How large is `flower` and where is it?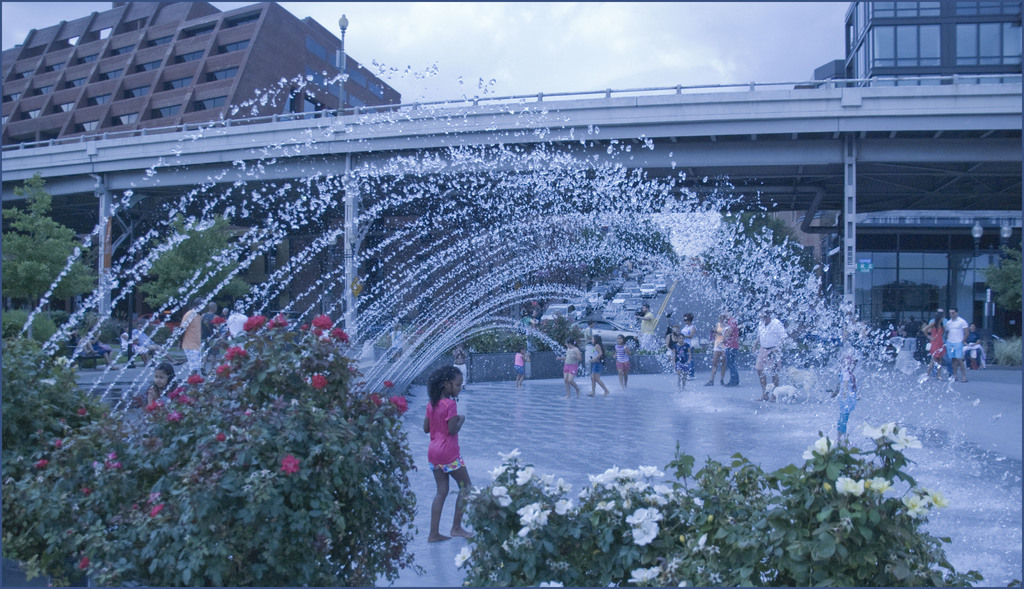
Bounding box: detection(625, 562, 664, 588).
